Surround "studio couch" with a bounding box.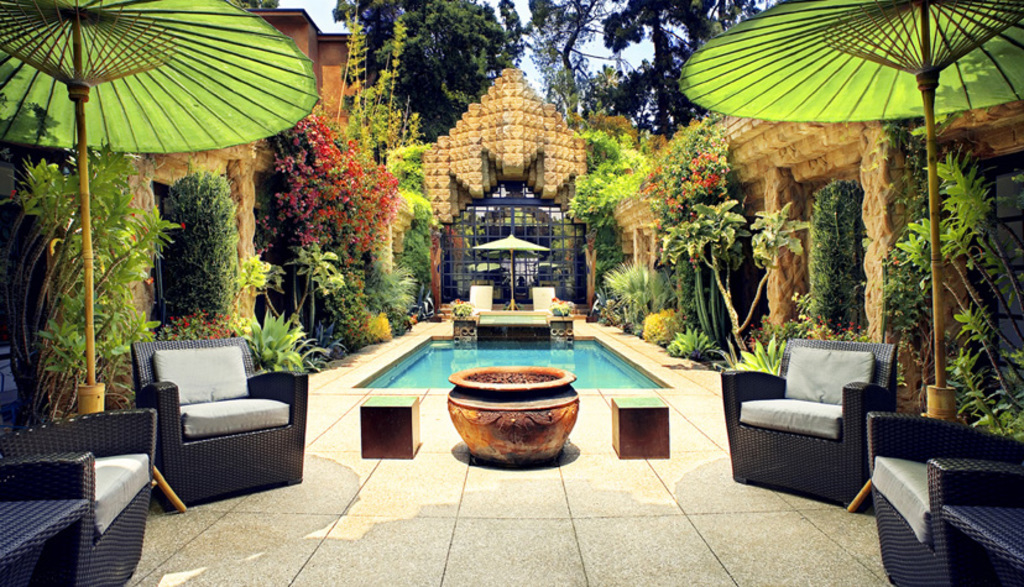
box=[866, 418, 1023, 586].
